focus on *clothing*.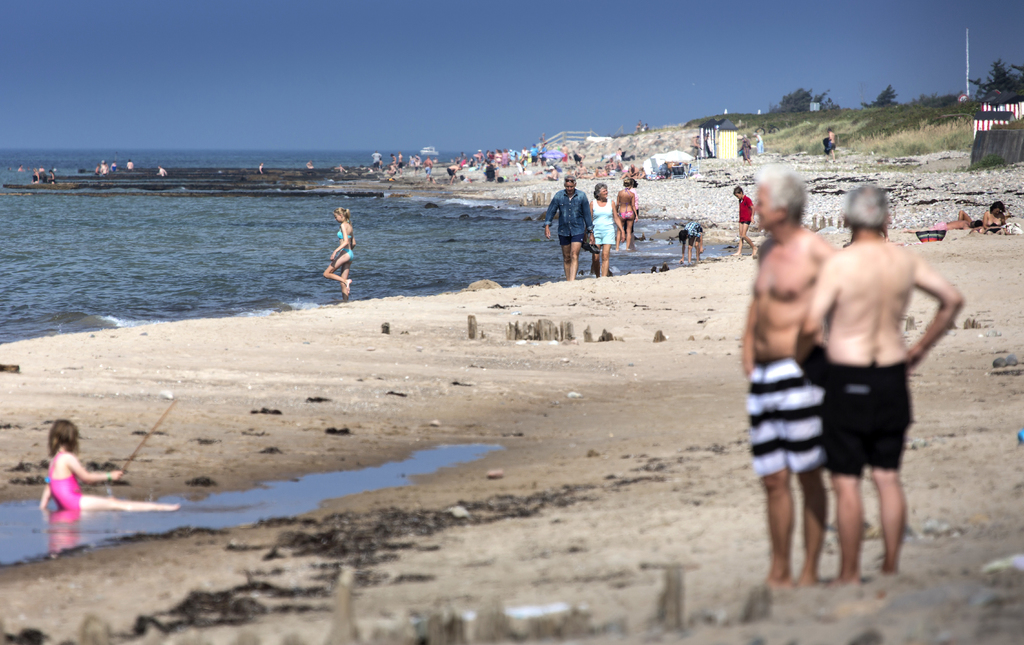
Focused at (256, 166, 264, 174).
